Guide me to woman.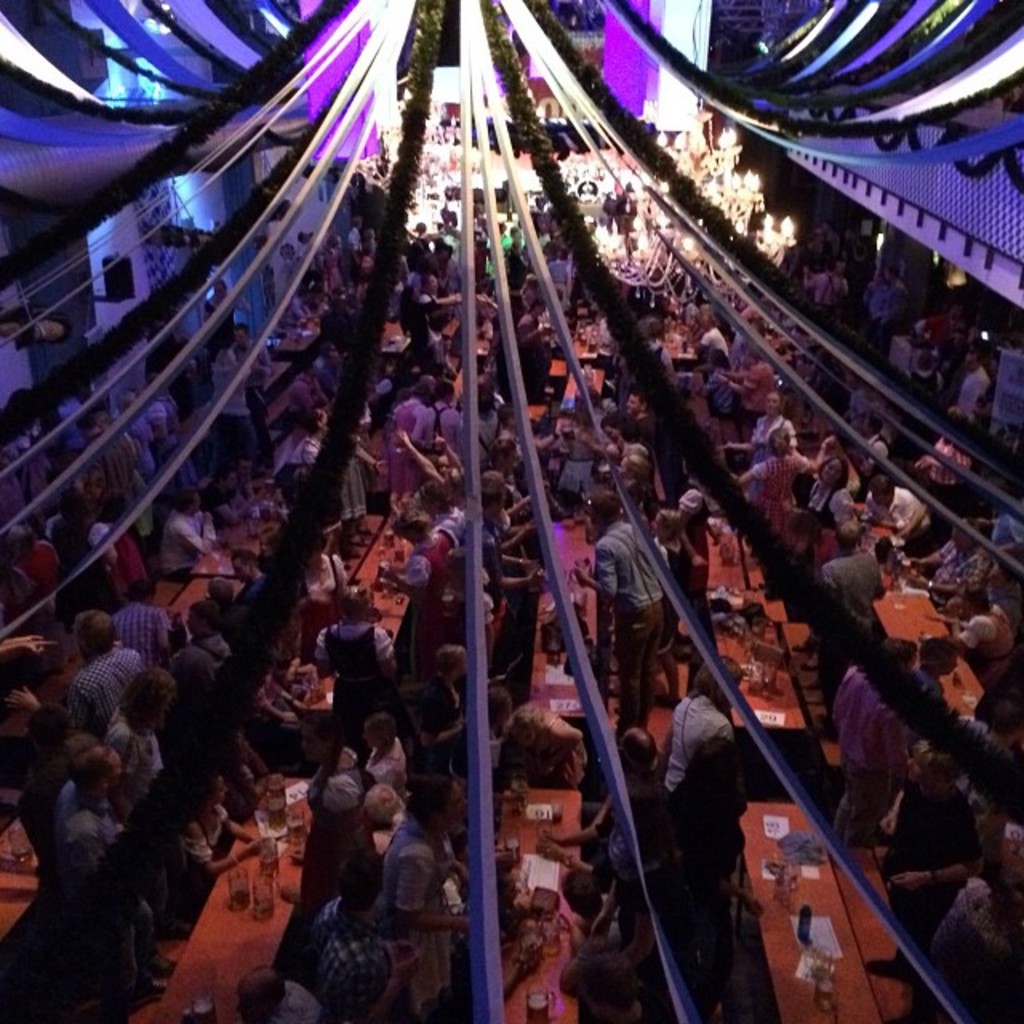
Guidance: bbox(741, 384, 794, 501).
